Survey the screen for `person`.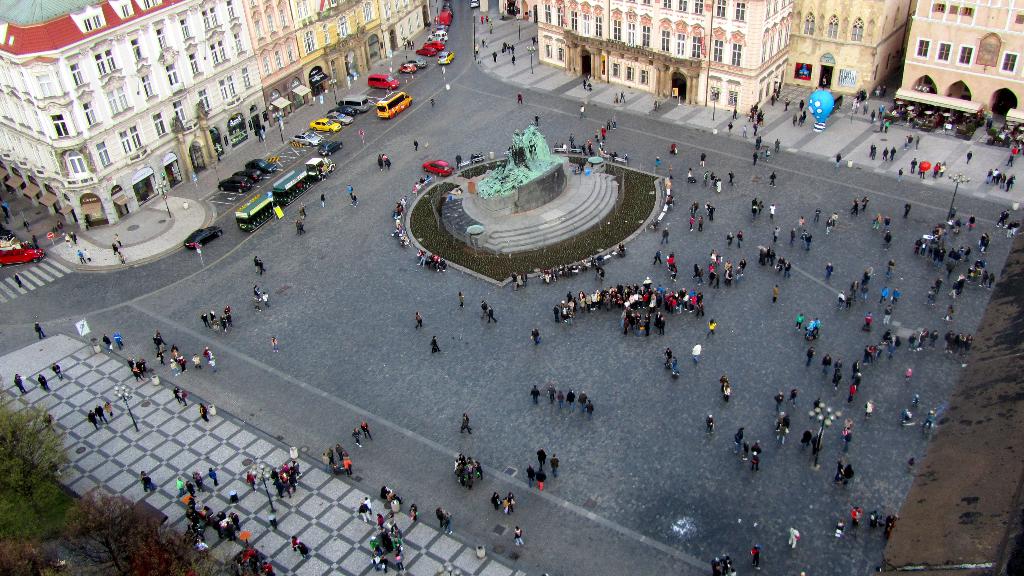
Survey found: (105, 337, 110, 347).
